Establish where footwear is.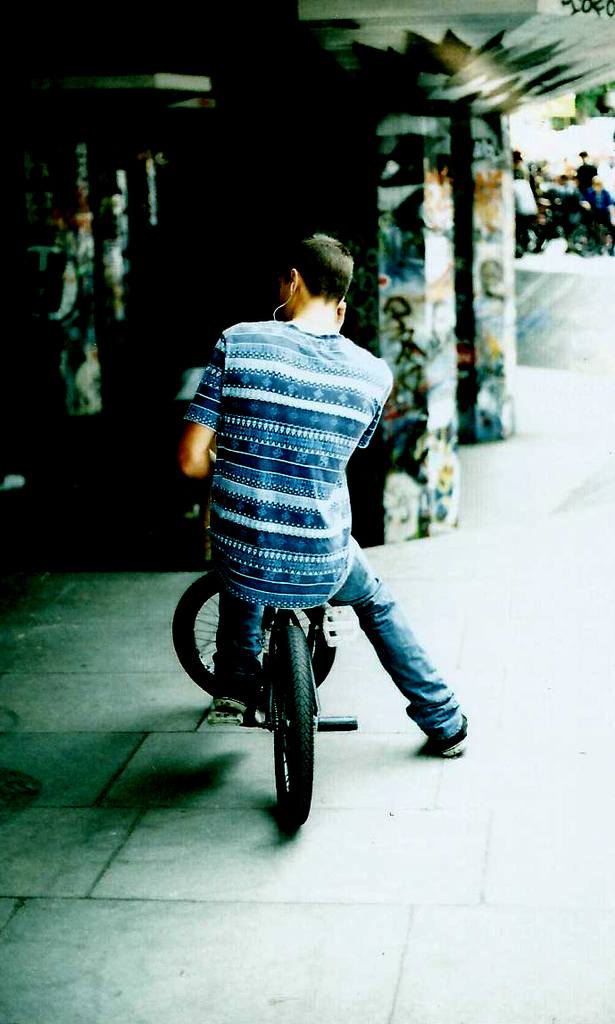
Established at 439,716,470,758.
